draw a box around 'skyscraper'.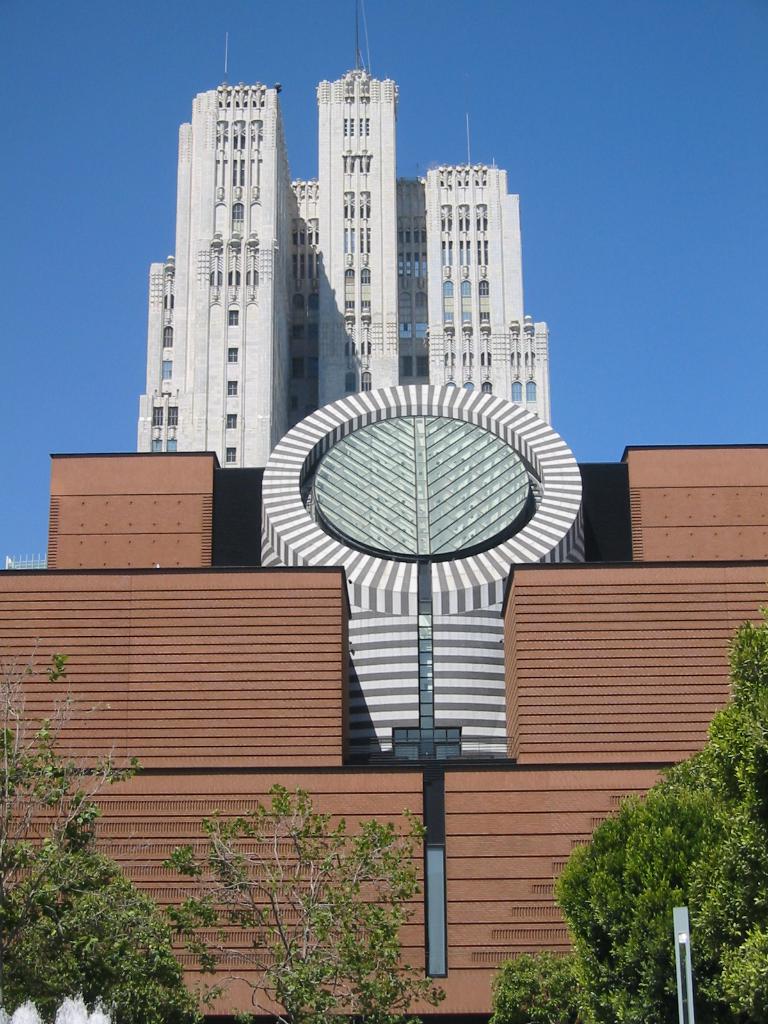
138,56,557,766.
